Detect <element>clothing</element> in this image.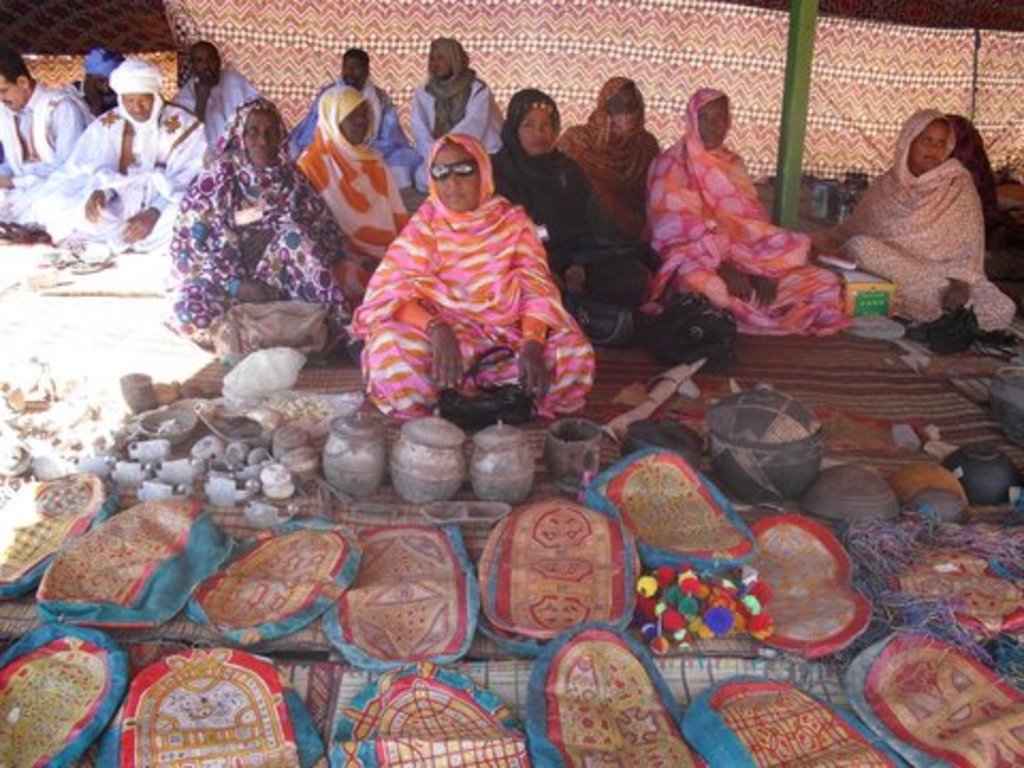
Detection: bbox(171, 94, 365, 352).
